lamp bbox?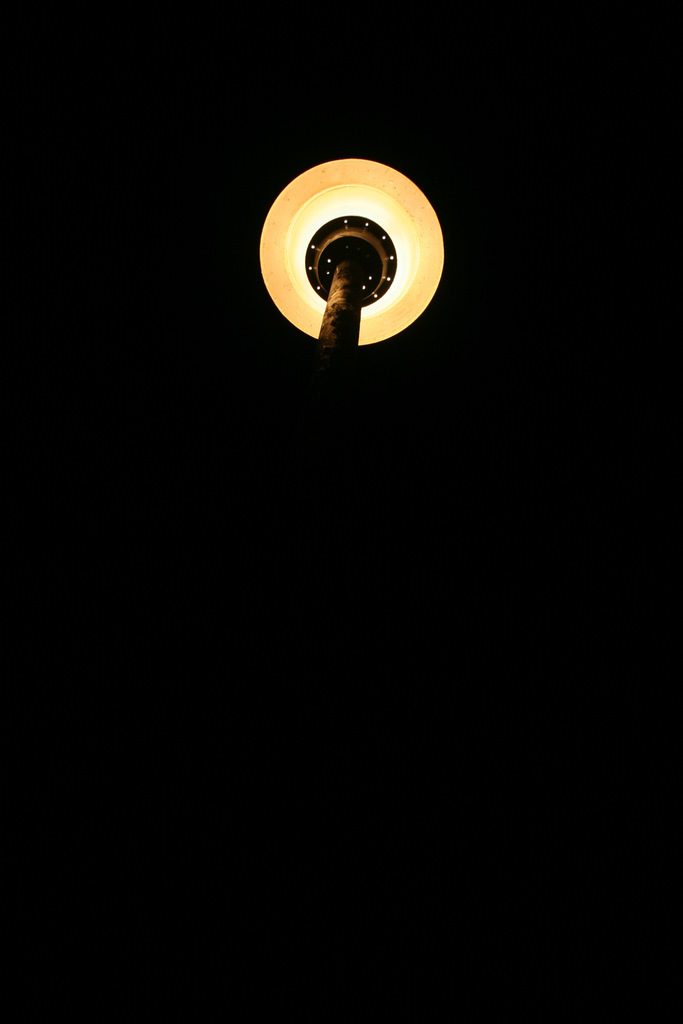
[233,100,452,407]
